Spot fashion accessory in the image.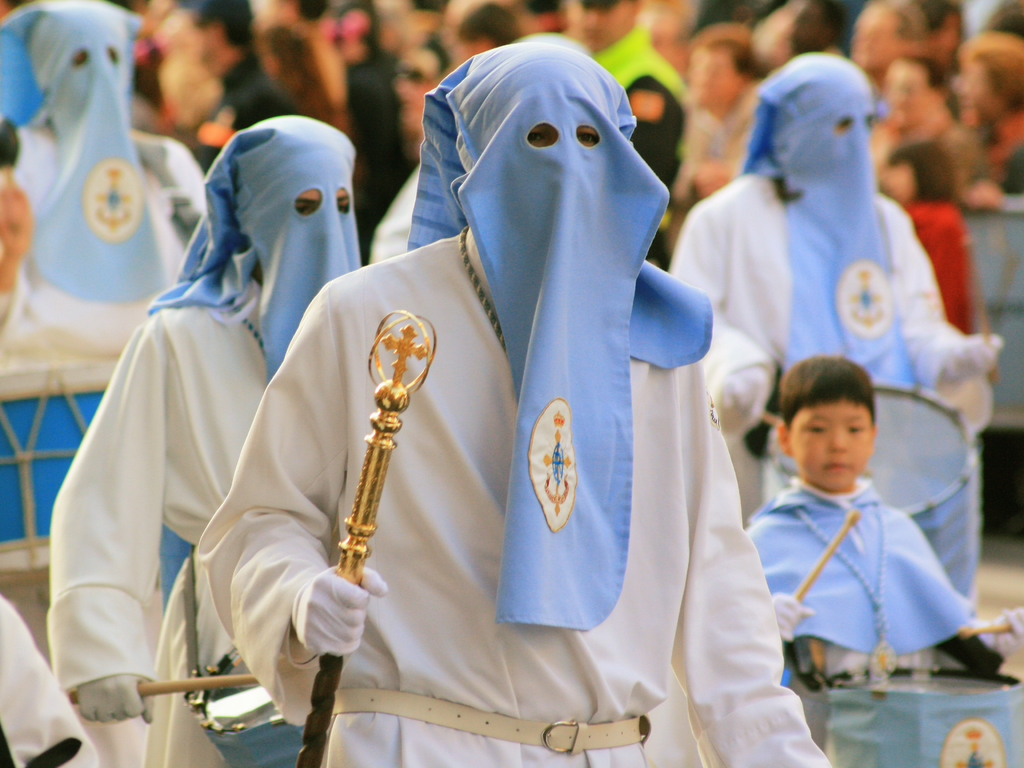
fashion accessory found at crop(292, 562, 387, 655).
